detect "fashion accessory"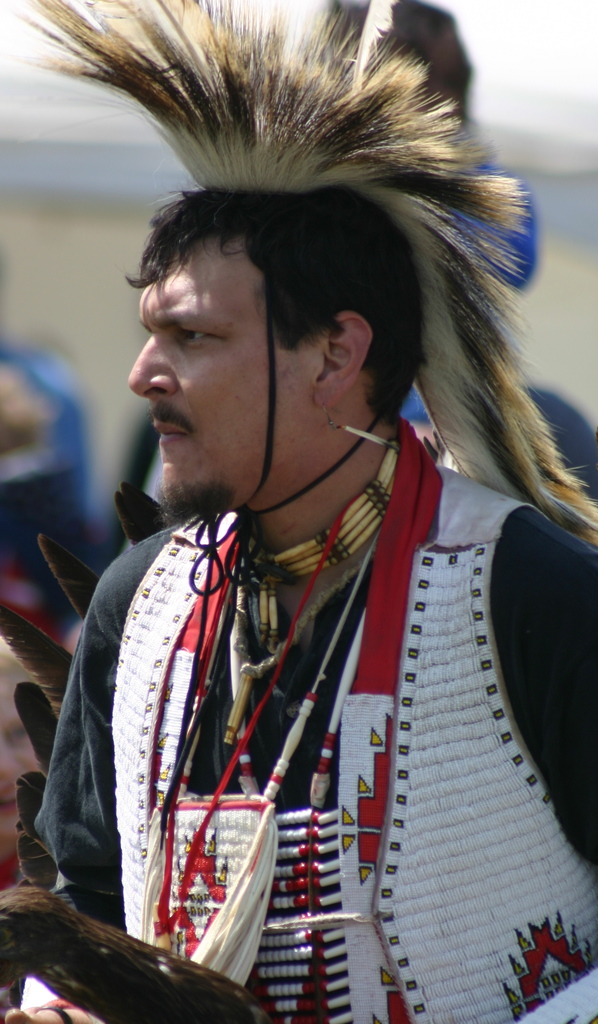
crop(20, 0, 597, 547)
